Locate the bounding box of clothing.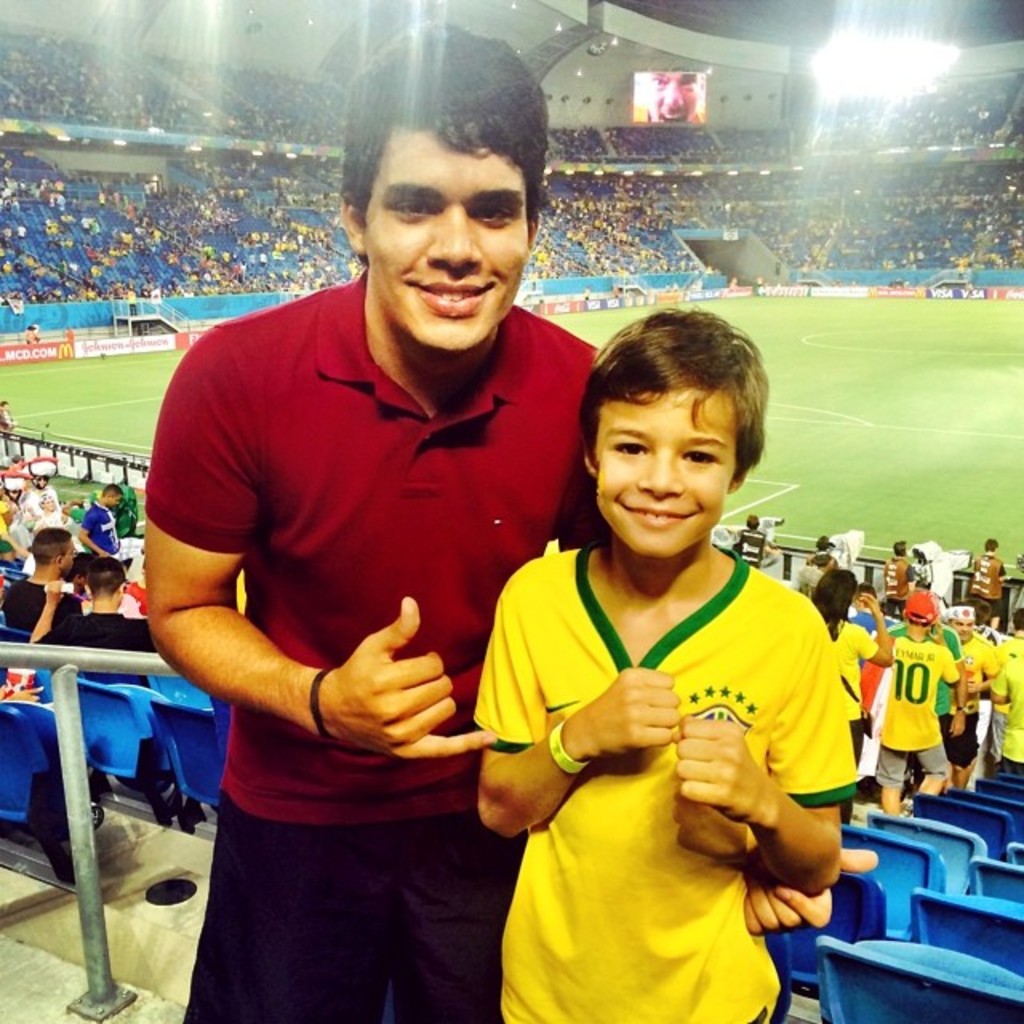
Bounding box: bbox=[45, 605, 176, 698].
